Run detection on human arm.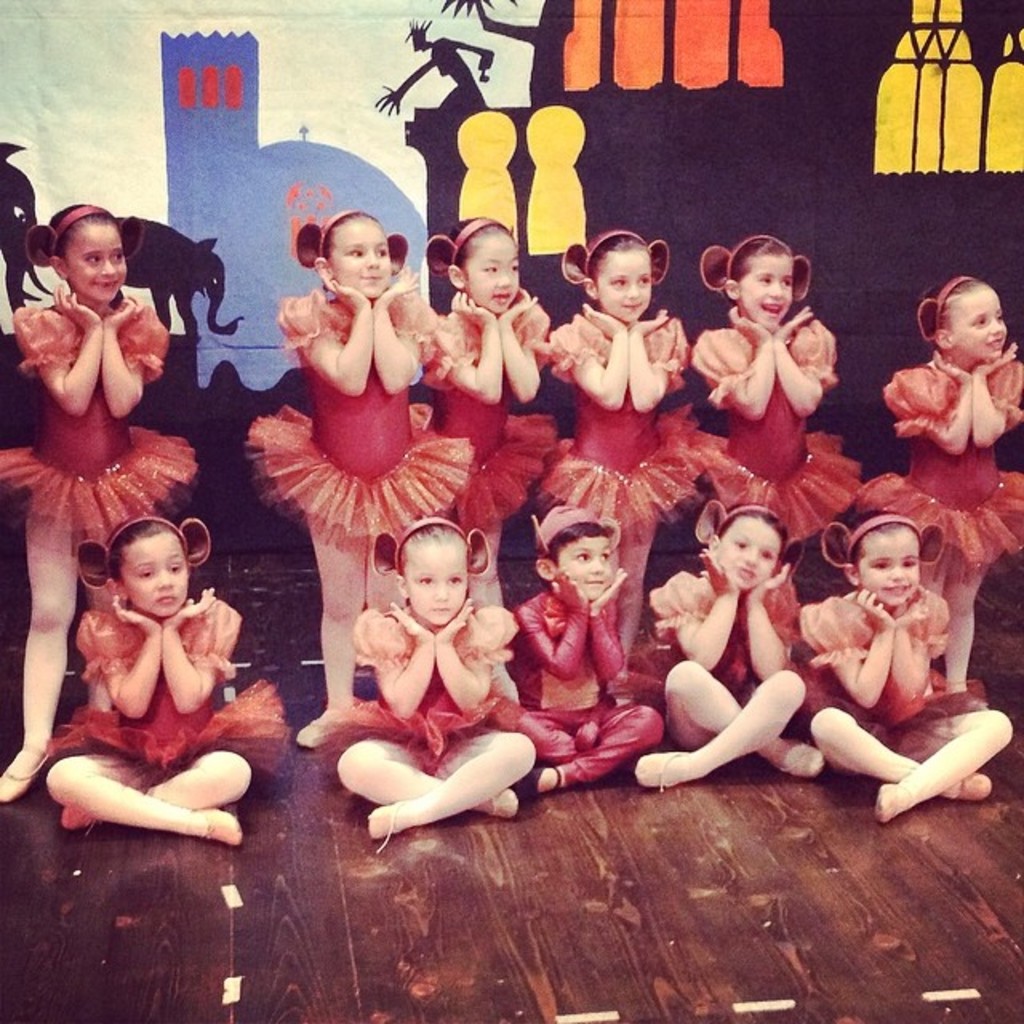
Result: 165:578:242:717.
